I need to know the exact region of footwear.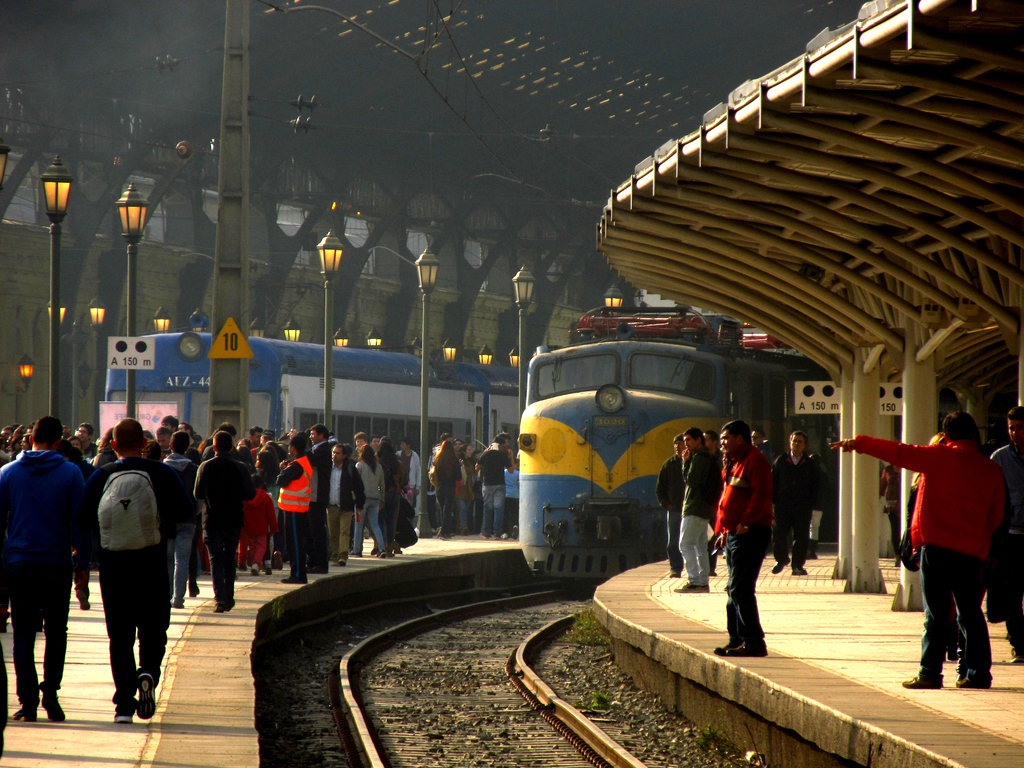
Region: [185,578,196,594].
